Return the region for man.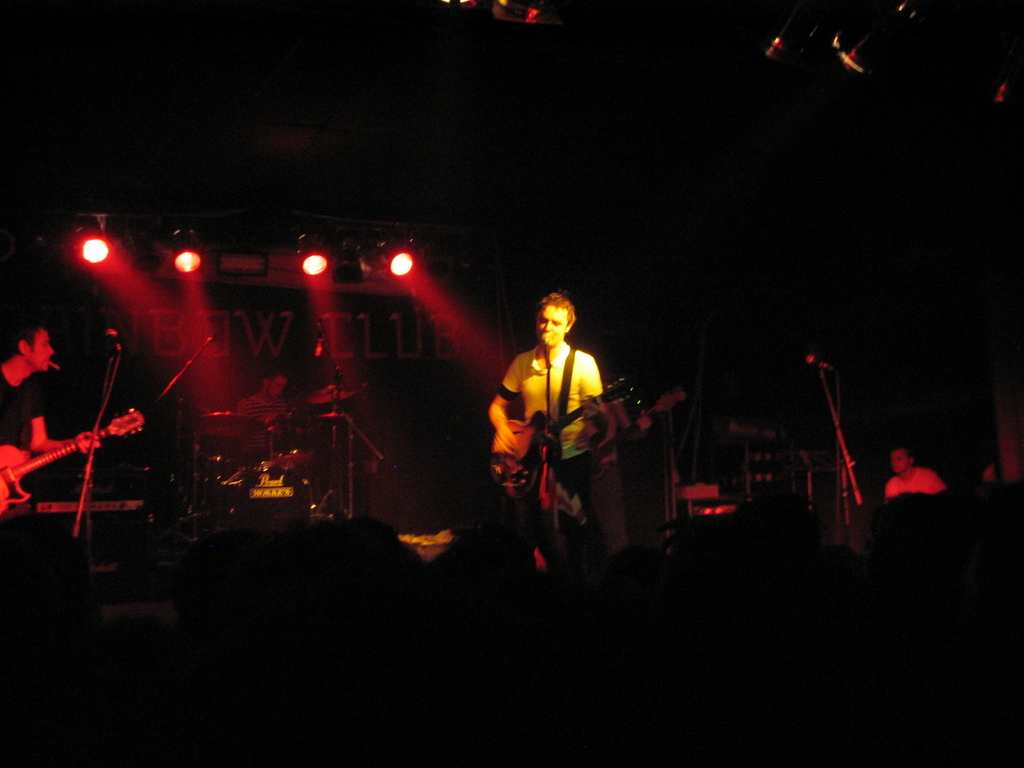
(left=0, top=315, right=102, bottom=504).
